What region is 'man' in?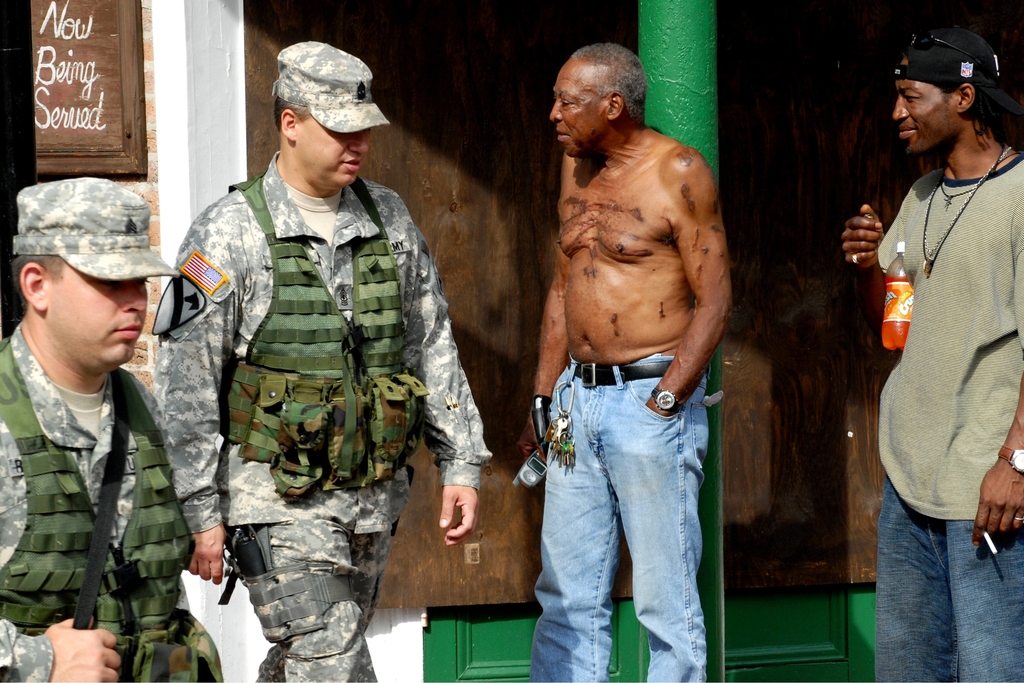
rect(0, 177, 223, 682).
